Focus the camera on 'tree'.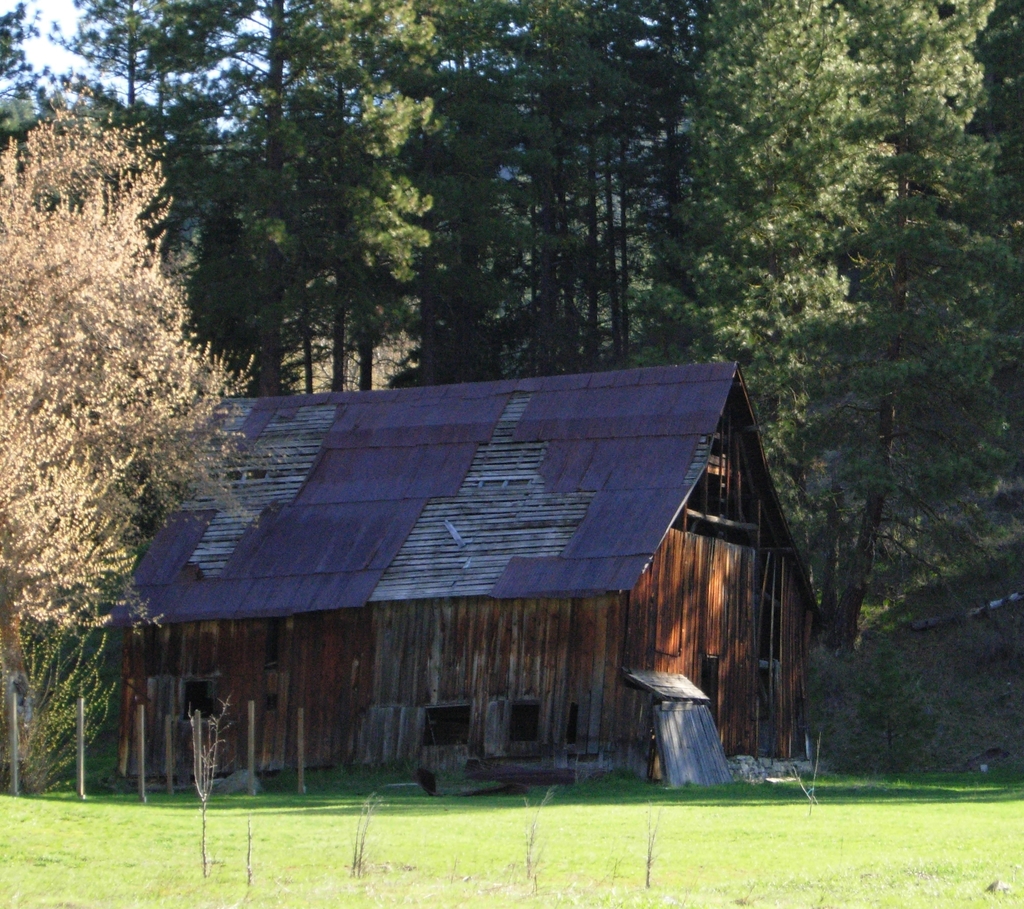
Focus region: {"left": 12, "top": 109, "right": 232, "bottom": 654}.
